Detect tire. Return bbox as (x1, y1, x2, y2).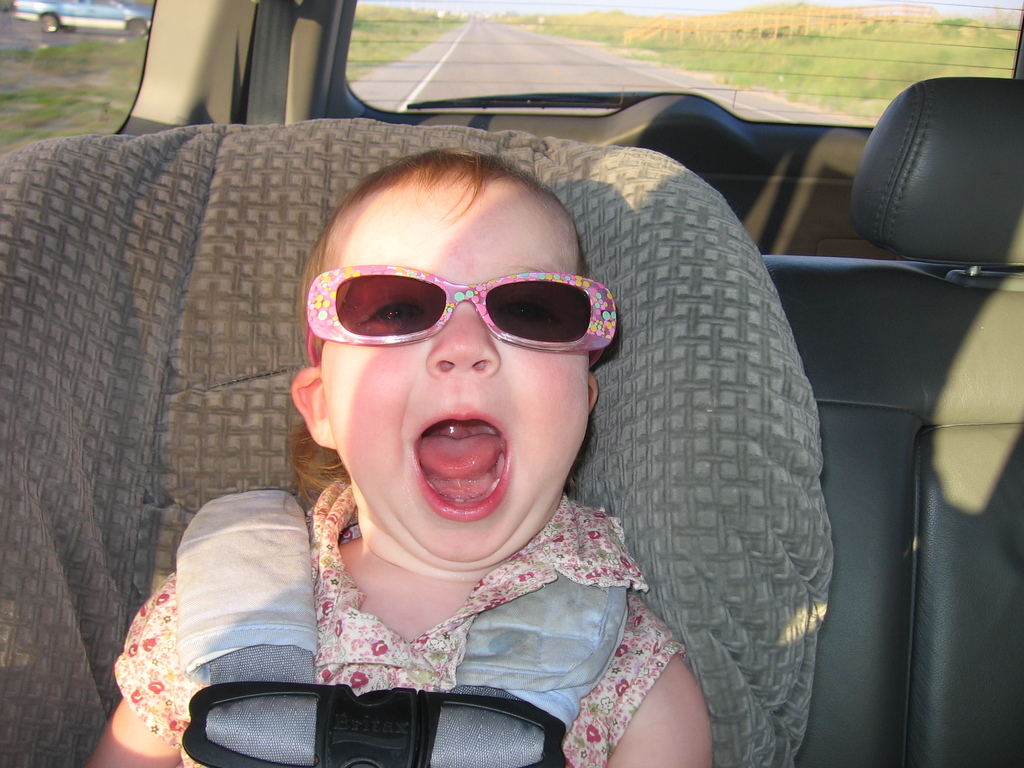
(38, 10, 63, 38).
